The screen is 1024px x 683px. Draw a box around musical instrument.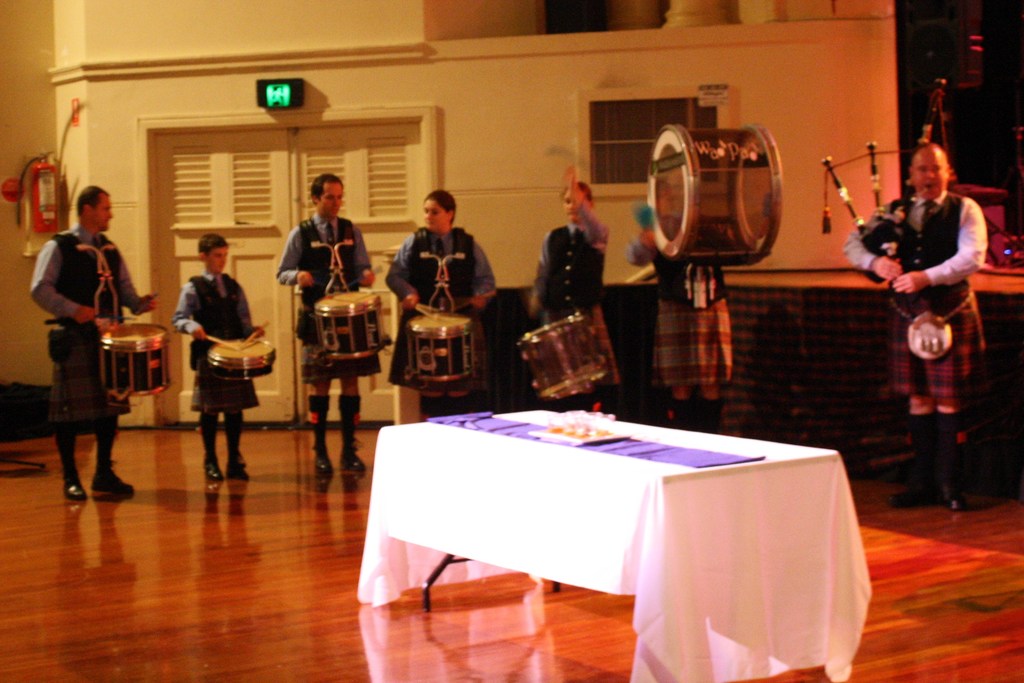
{"left": 638, "top": 115, "right": 789, "bottom": 270}.
